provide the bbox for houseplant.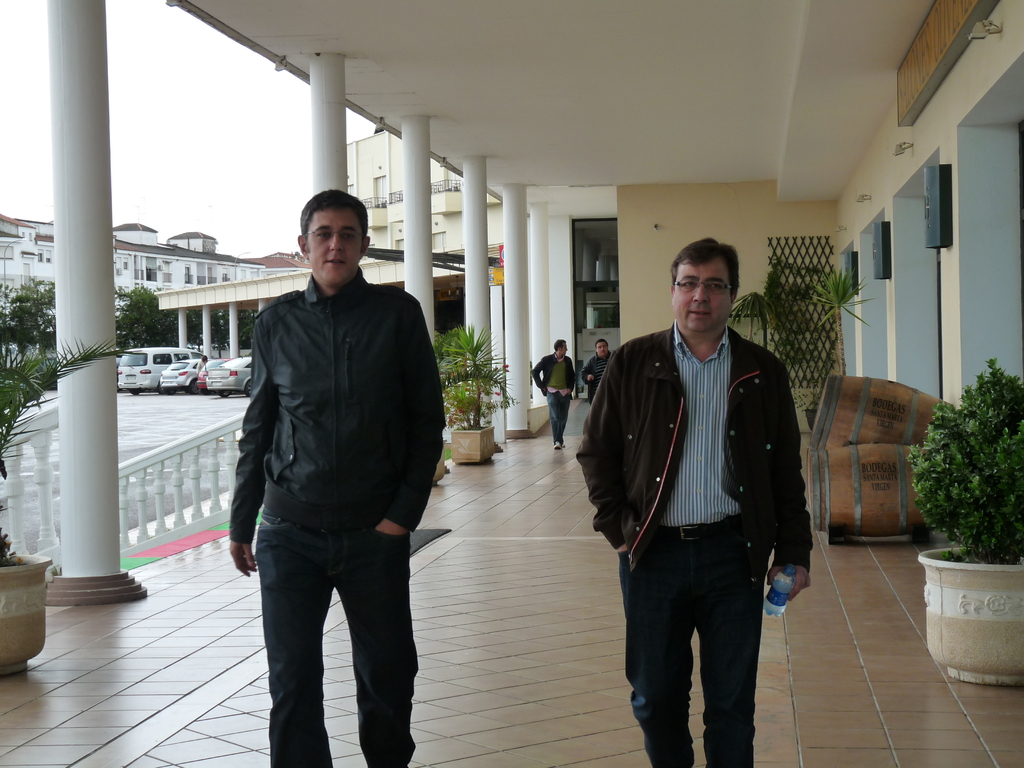
detection(433, 320, 520, 463).
